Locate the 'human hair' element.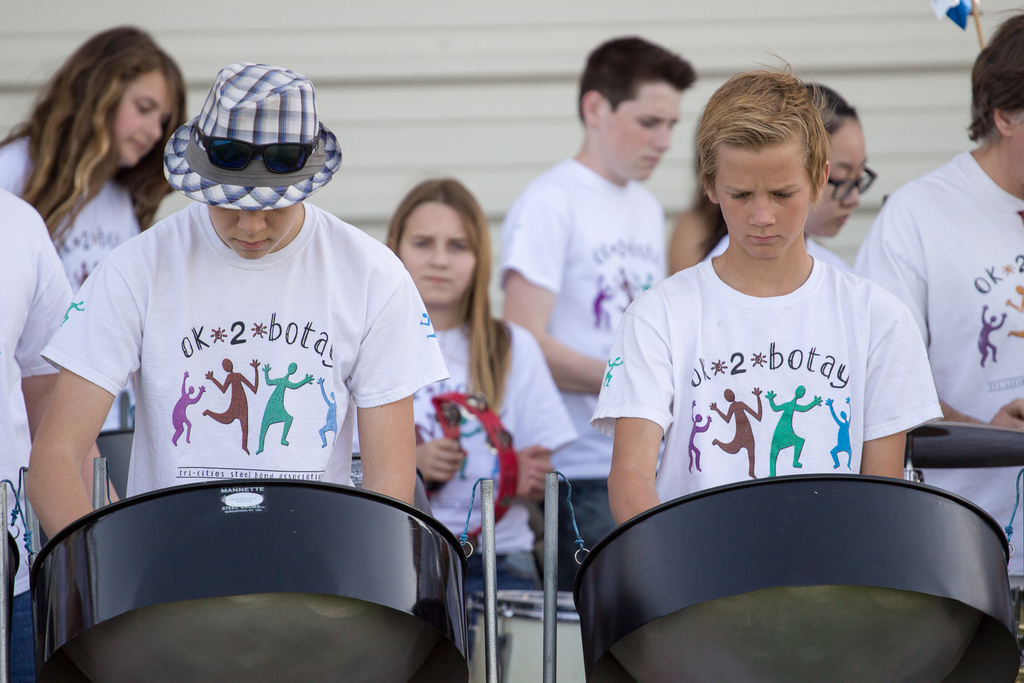
Element bbox: pyautogui.locateOnScreen(580, 35, 697, 126).
